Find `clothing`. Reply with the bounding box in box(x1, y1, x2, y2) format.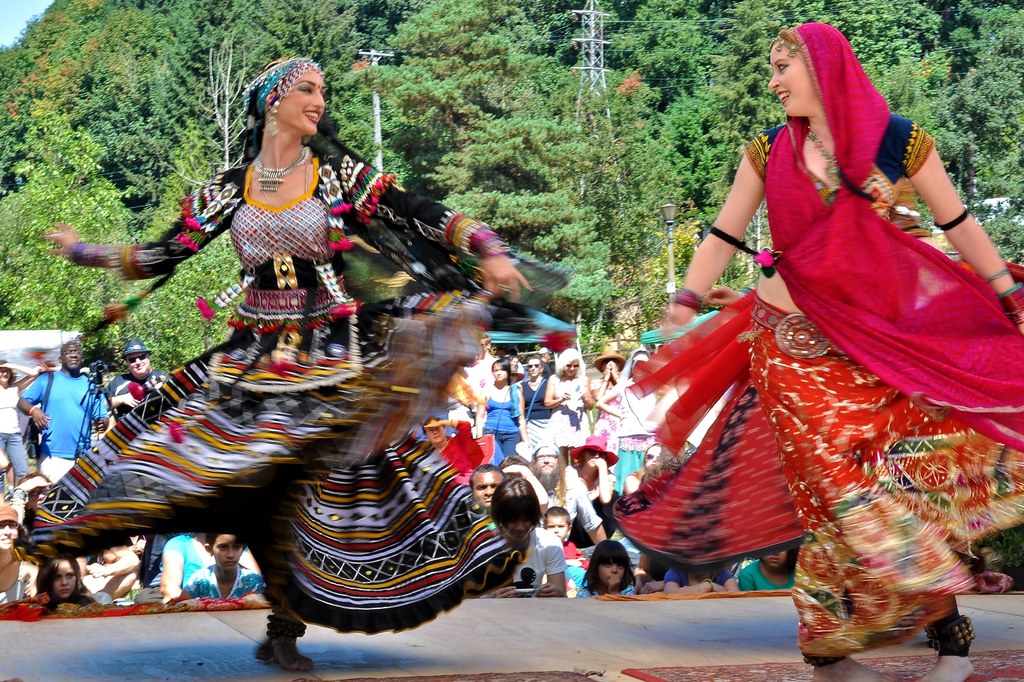
box(176, 562, 272, 605).
